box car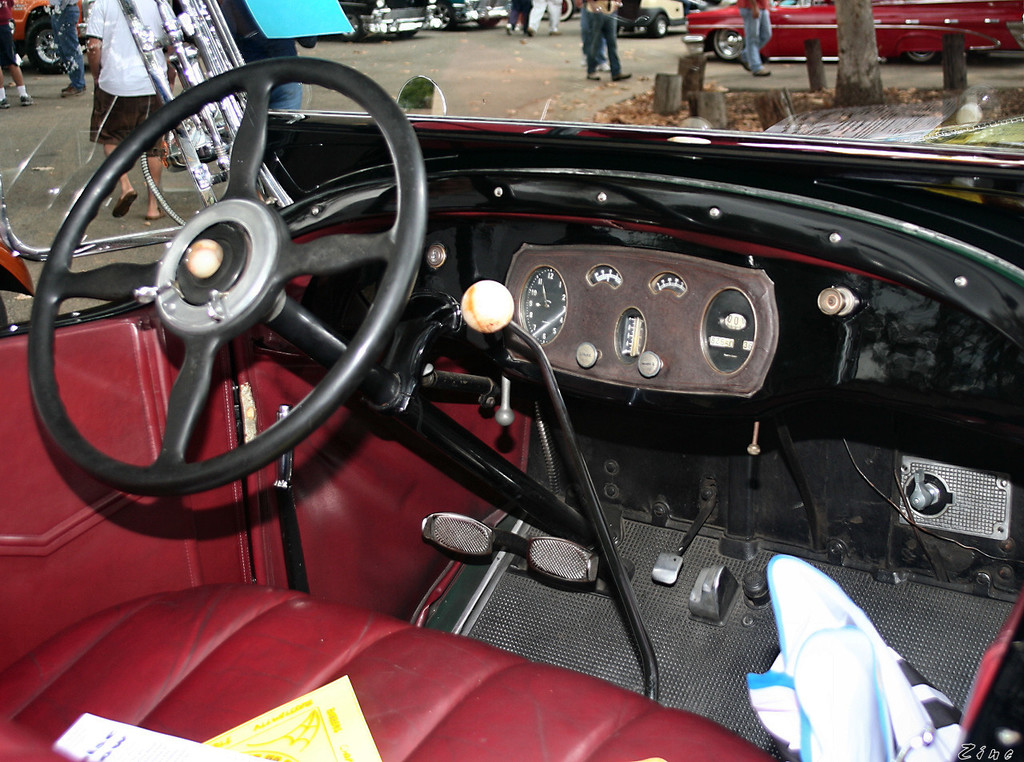
bbox(613, 0, 700, 35)
